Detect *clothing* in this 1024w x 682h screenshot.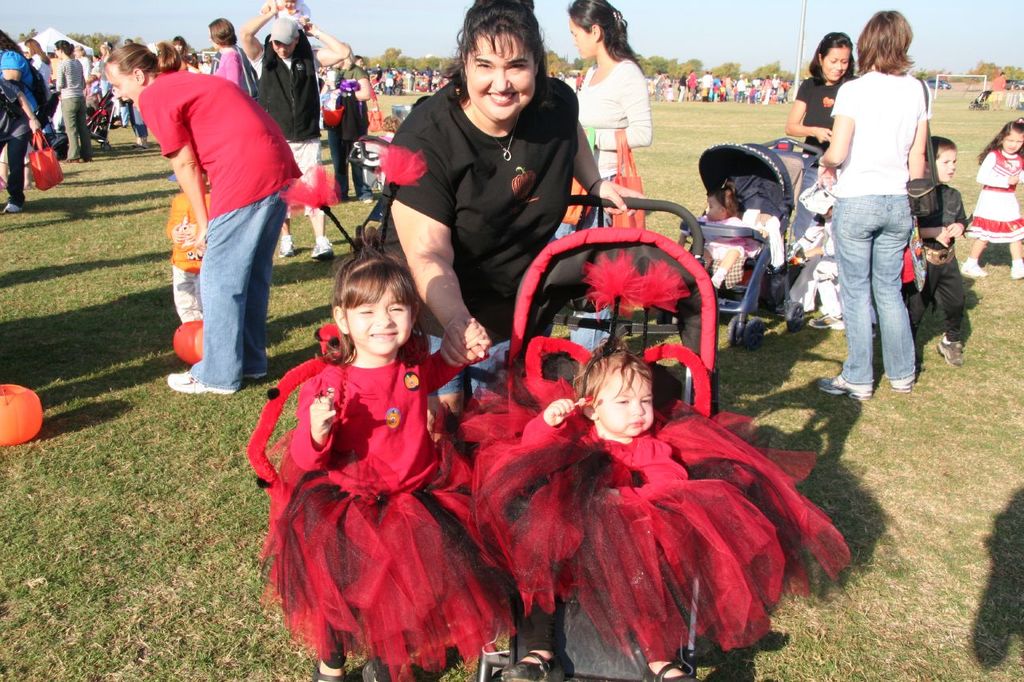
Detection: left=566, top=54, right=651, bottom=354.
